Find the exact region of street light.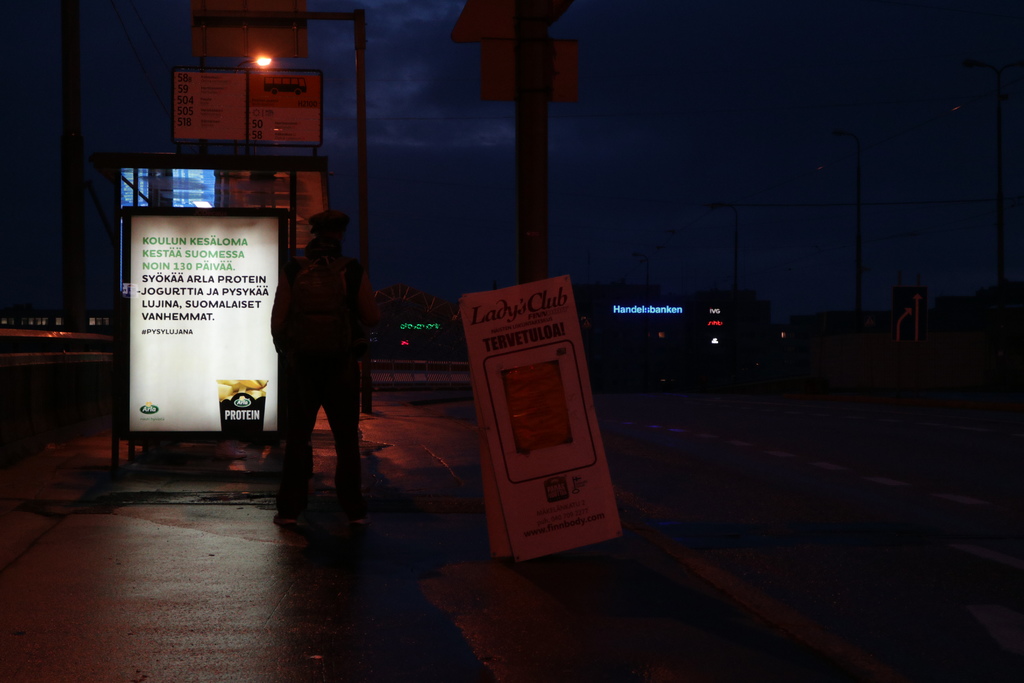
Exact region: <box>963,55,1005,281</box>.
